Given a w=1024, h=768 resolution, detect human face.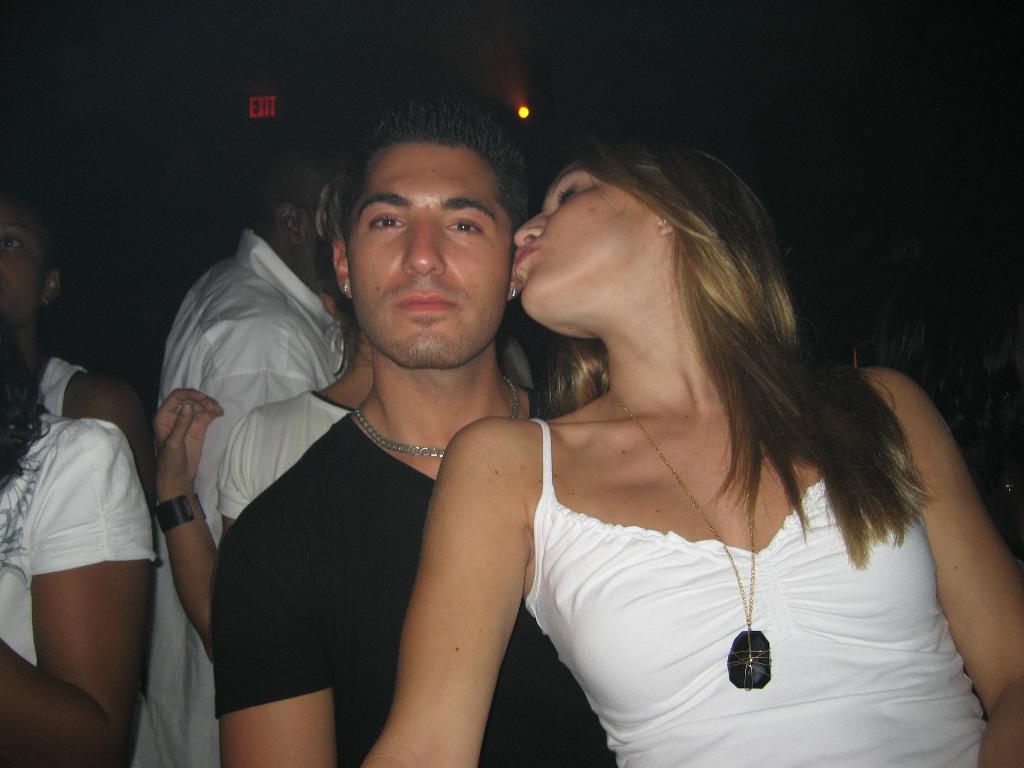
bbox=(520, 161, 668, 315).
